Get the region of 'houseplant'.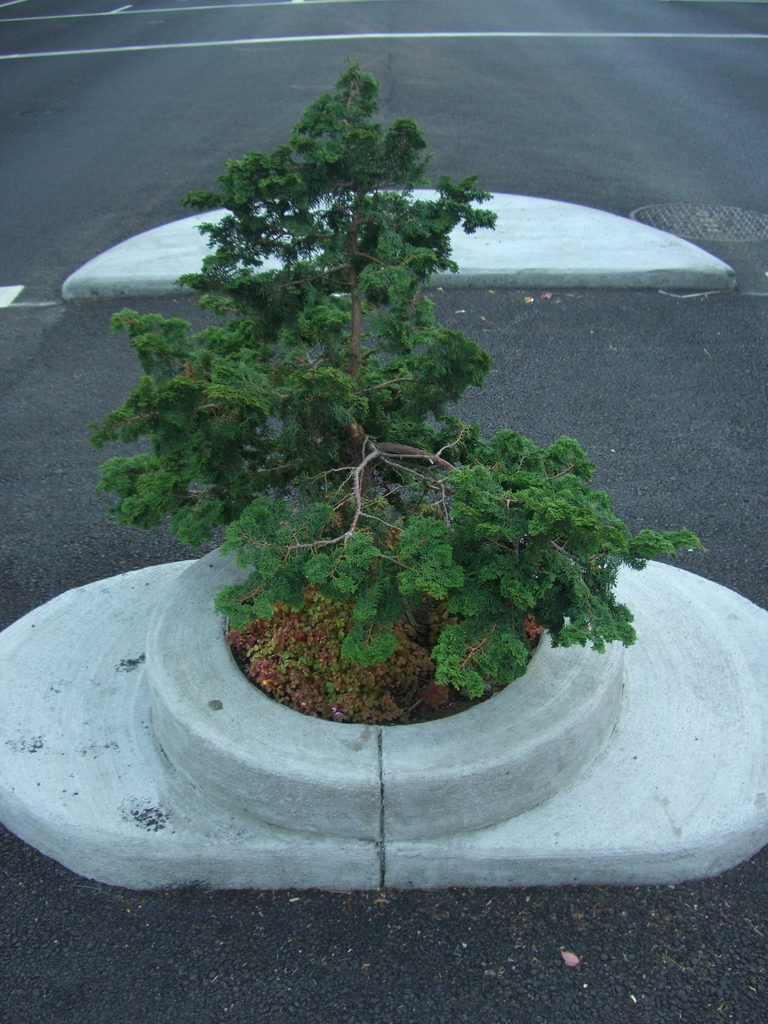
[x1=65, y1=58, x2=677, y2=871].
